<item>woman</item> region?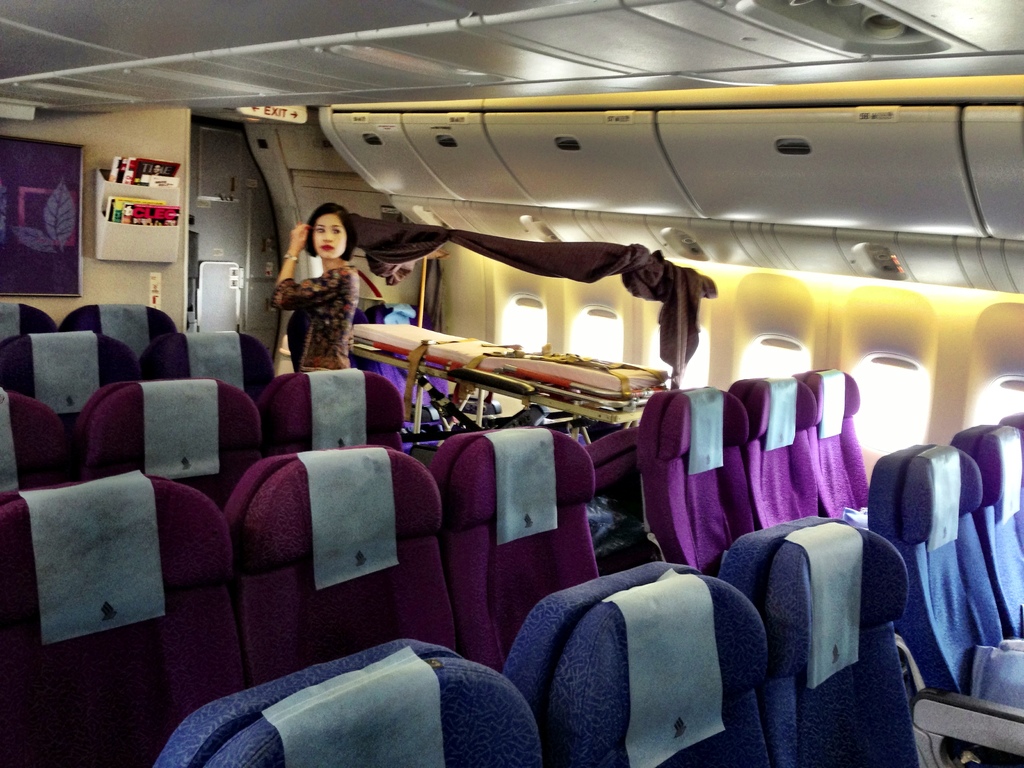
select_region(268, 196, 367, 381)
